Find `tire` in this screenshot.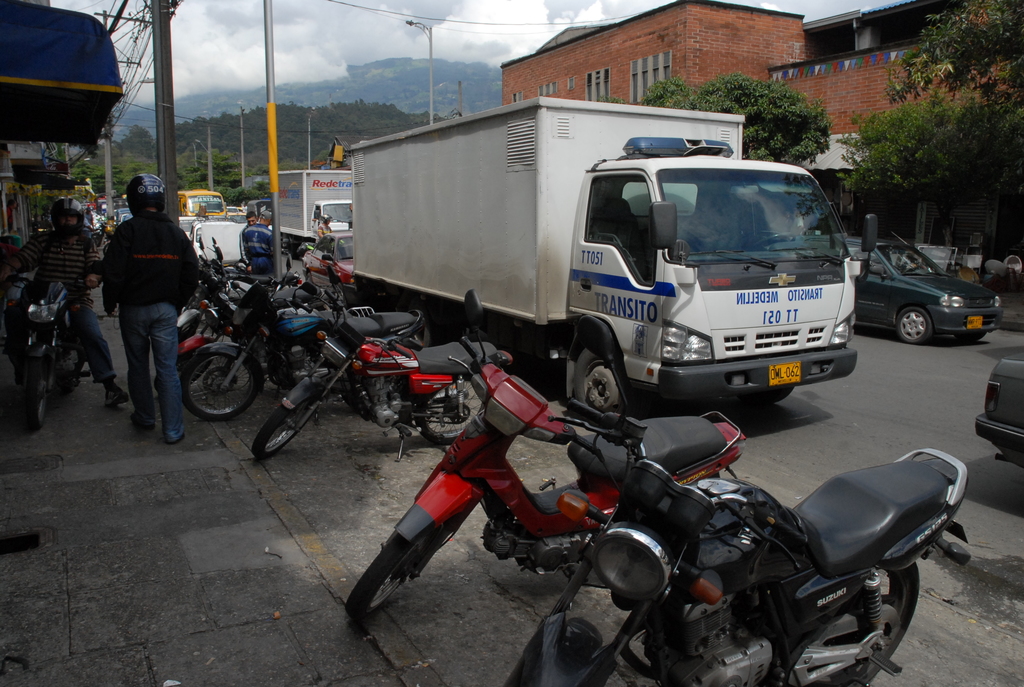
The bounding box for `tire` is (50,349,86,377).
